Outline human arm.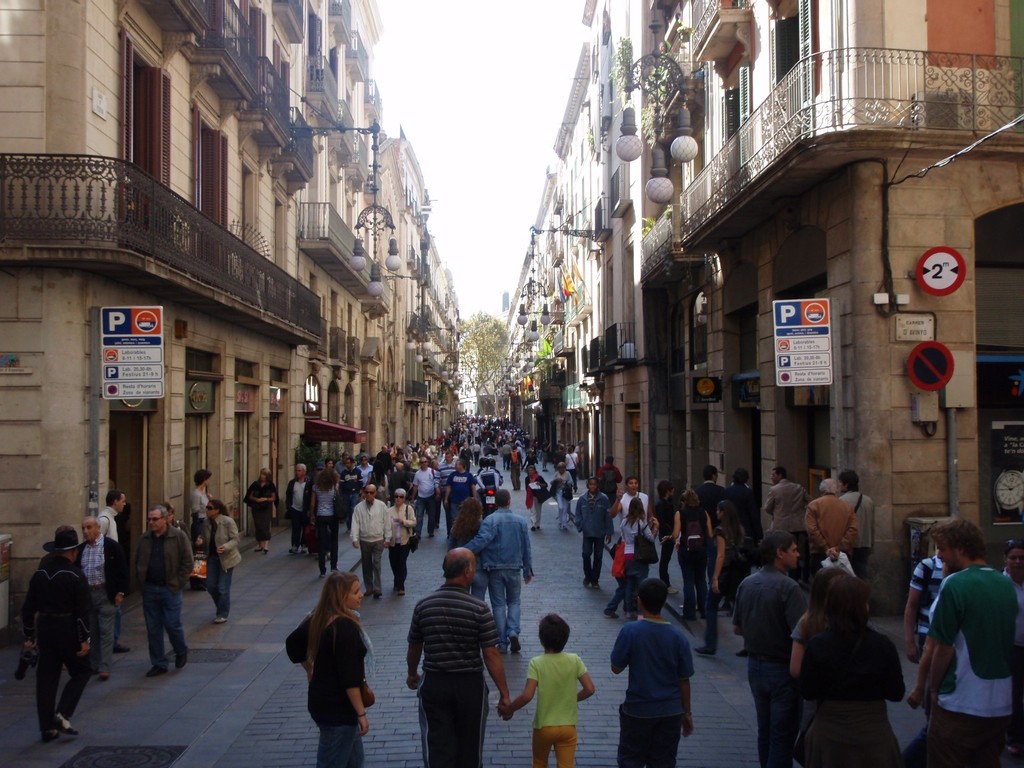
Outline: left=614, top=489, right=622, bottom=518.
